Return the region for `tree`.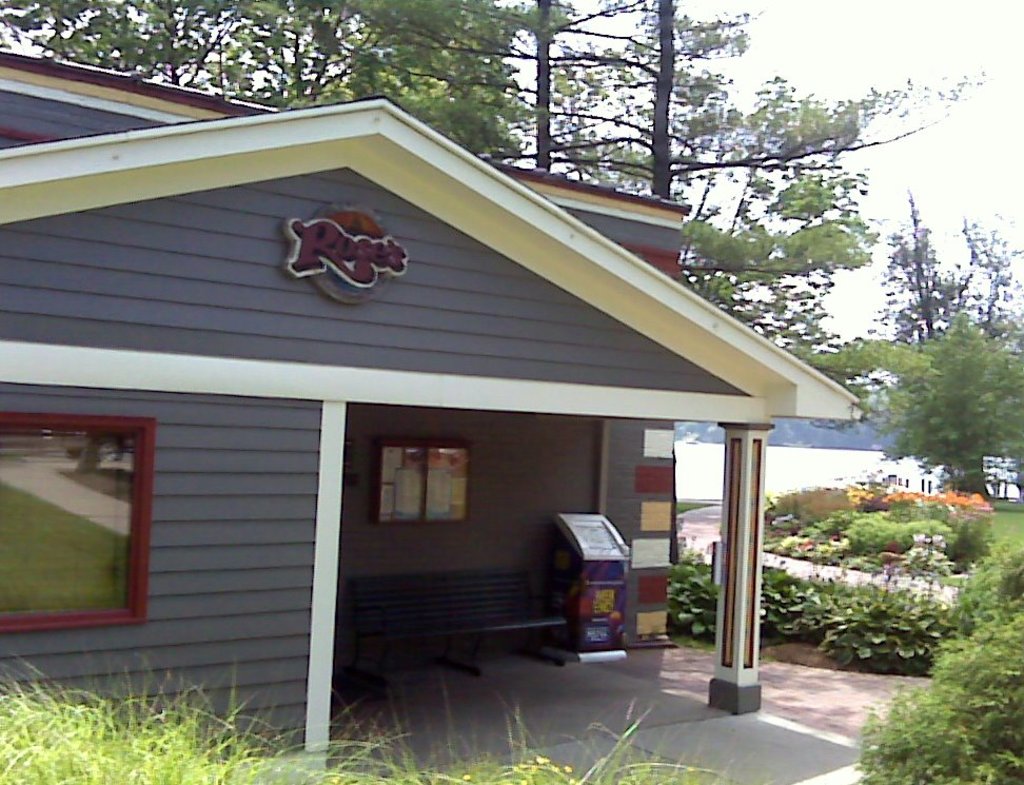
bbox(958, 219, 1023, 340).
